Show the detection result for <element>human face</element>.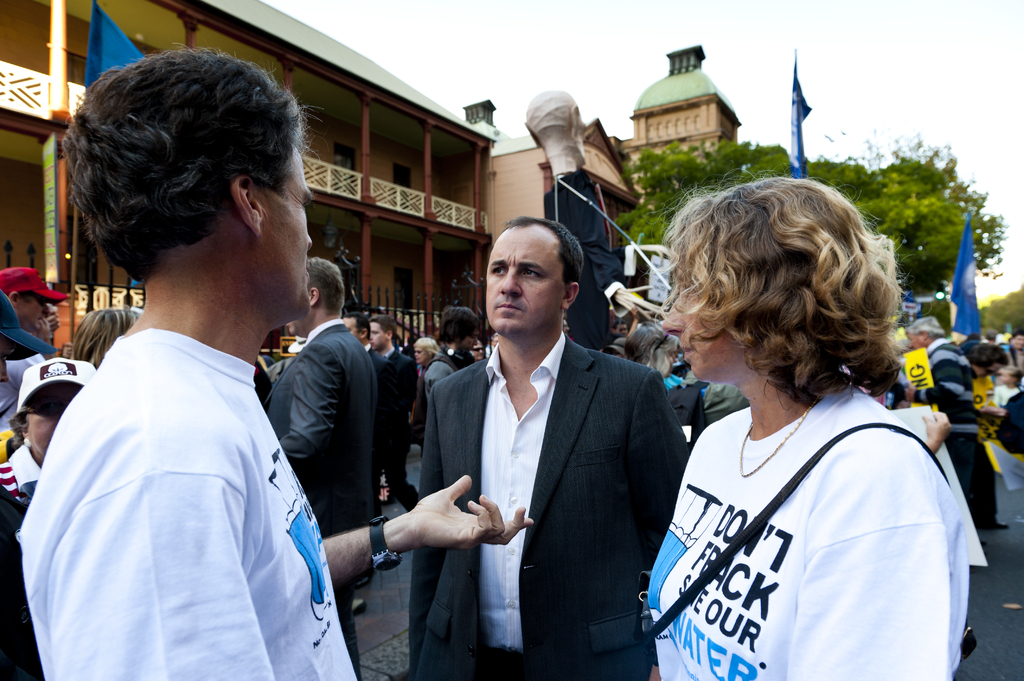
[486,223,566,333].
